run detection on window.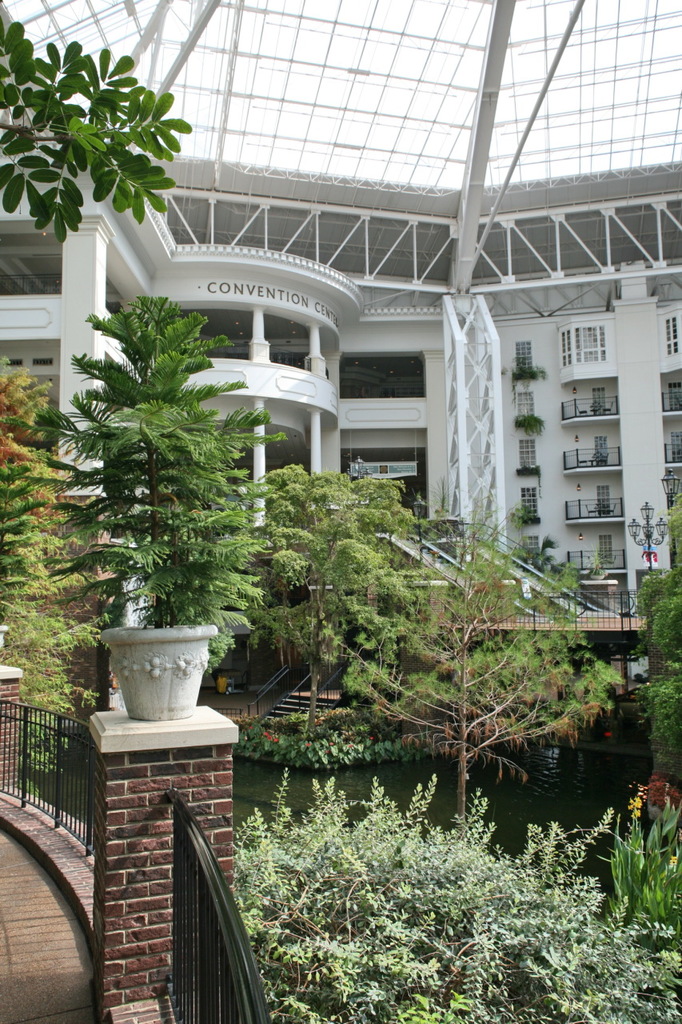
Result: <region>526, 533, 547, 565</region>.
